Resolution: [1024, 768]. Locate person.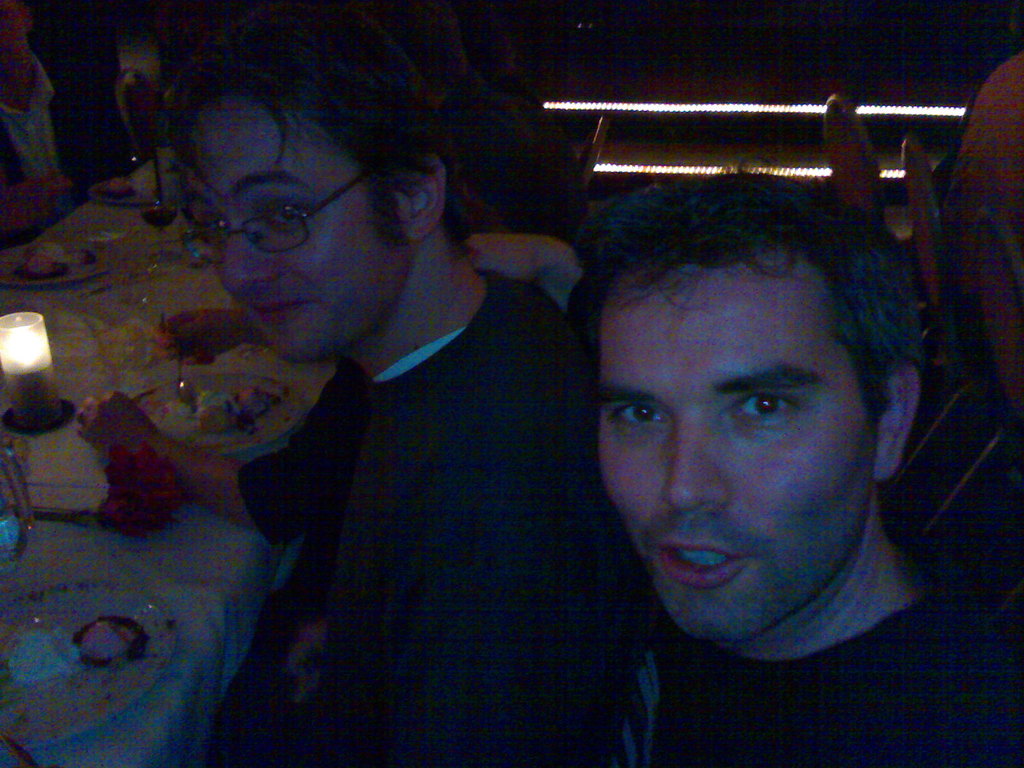
0/0/105/249.
